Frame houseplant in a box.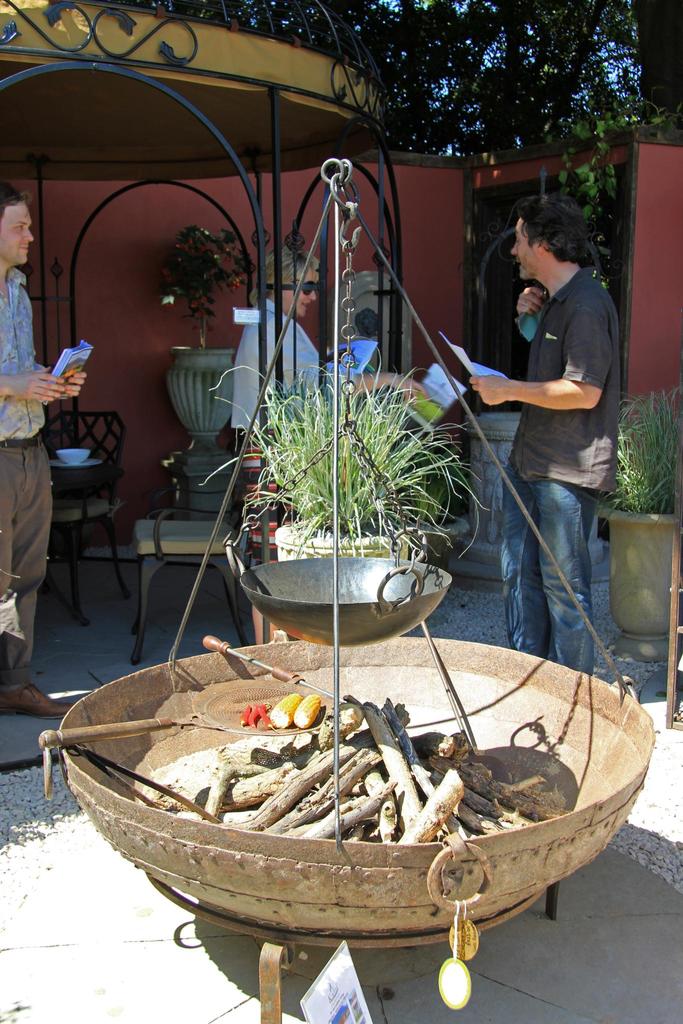
(195,342,493,564).
